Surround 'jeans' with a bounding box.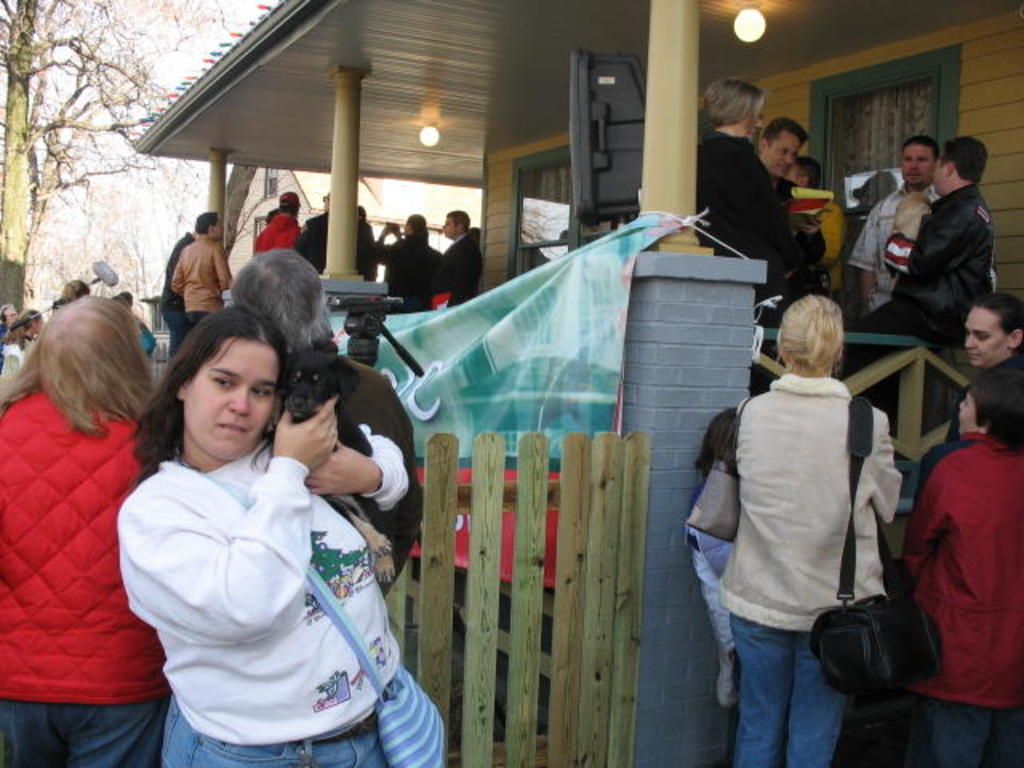
(715, 603, 862, 762).
